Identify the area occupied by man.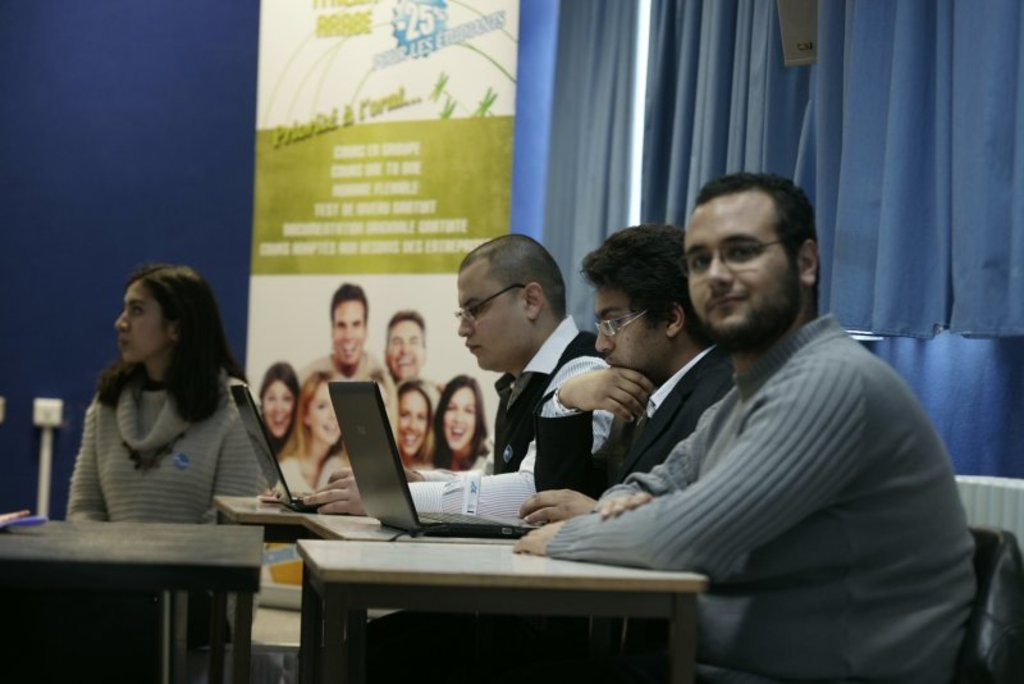
Area: [517, 220, 736, 526].
